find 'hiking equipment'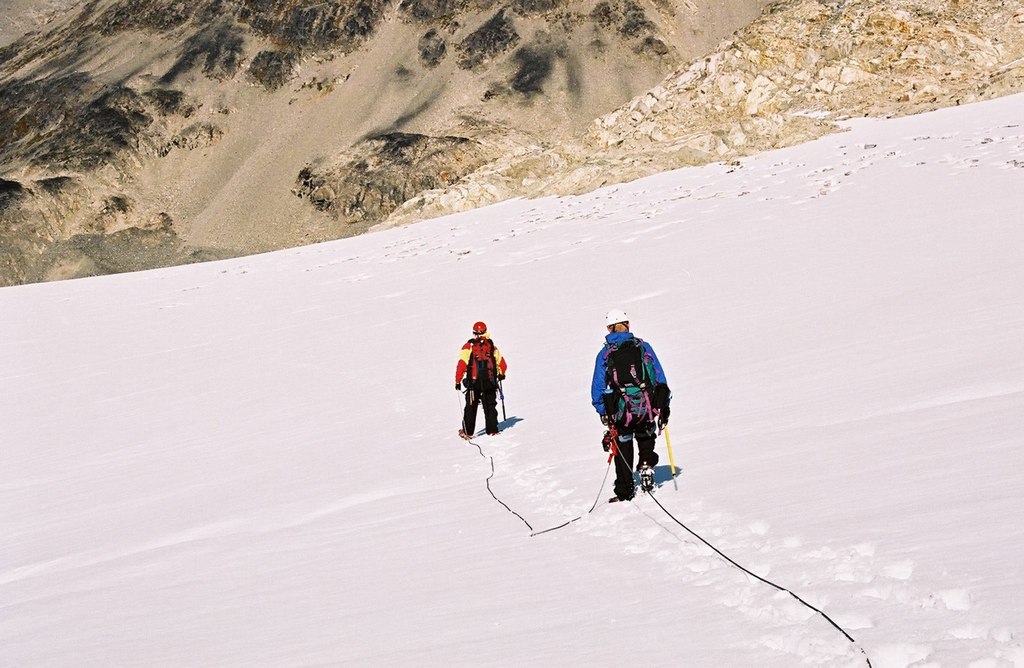
locate(458, 387, 471, 442)
